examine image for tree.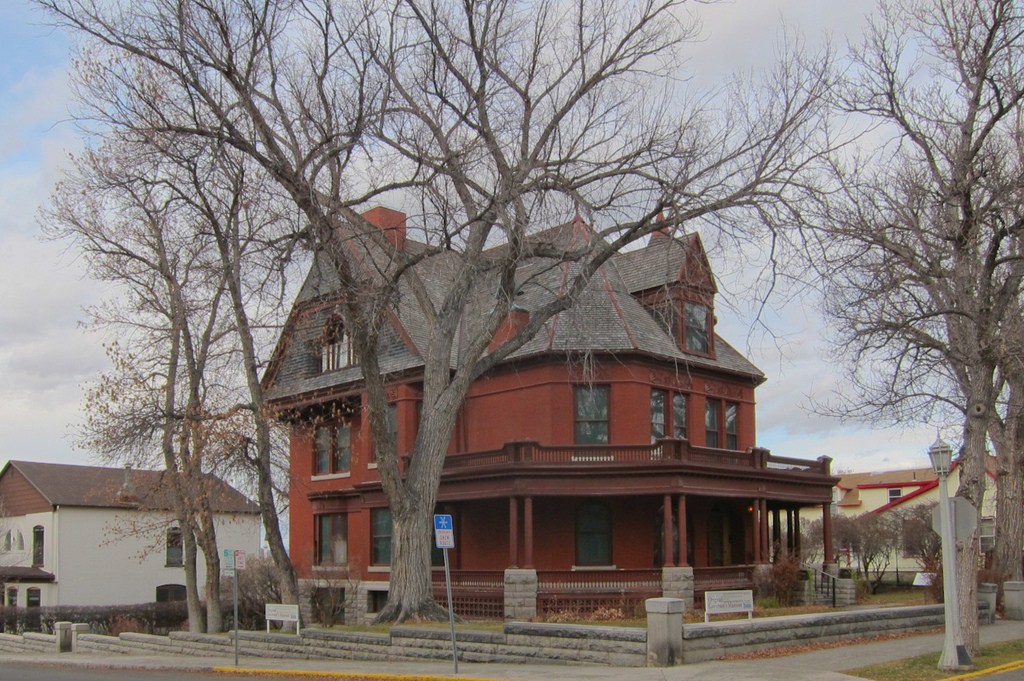
Examination result: box=[31, 0, 852, 647].
